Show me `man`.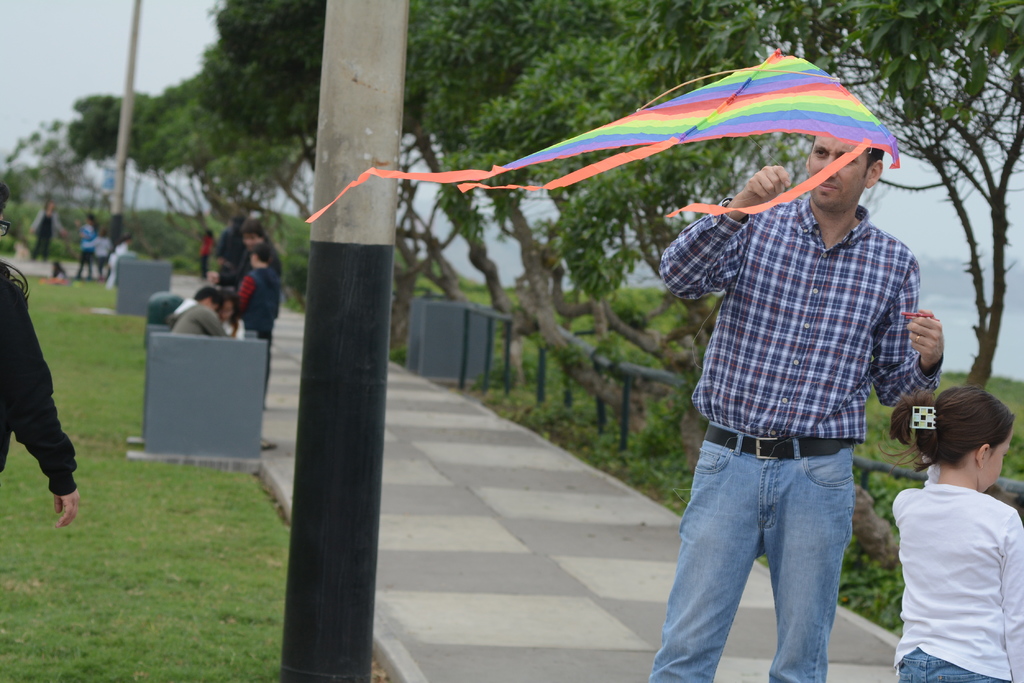
`man` is here: detection(223, 222, 279, 305).
